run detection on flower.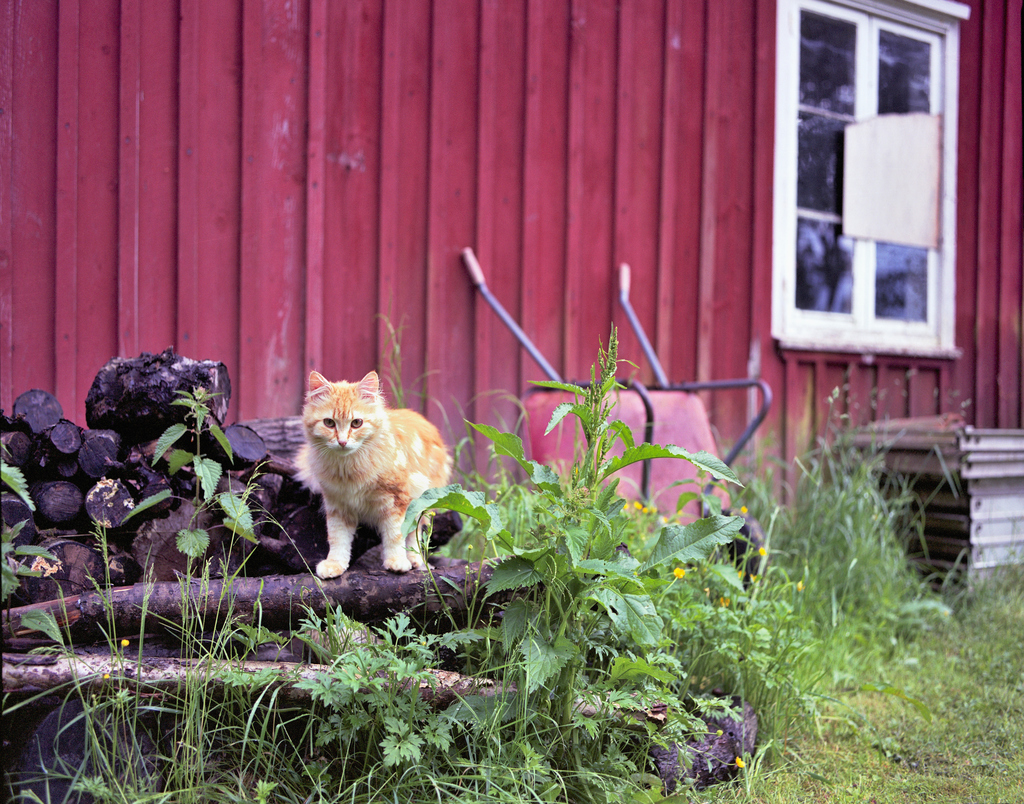
Result: box=[668, 561, 687, 581].
